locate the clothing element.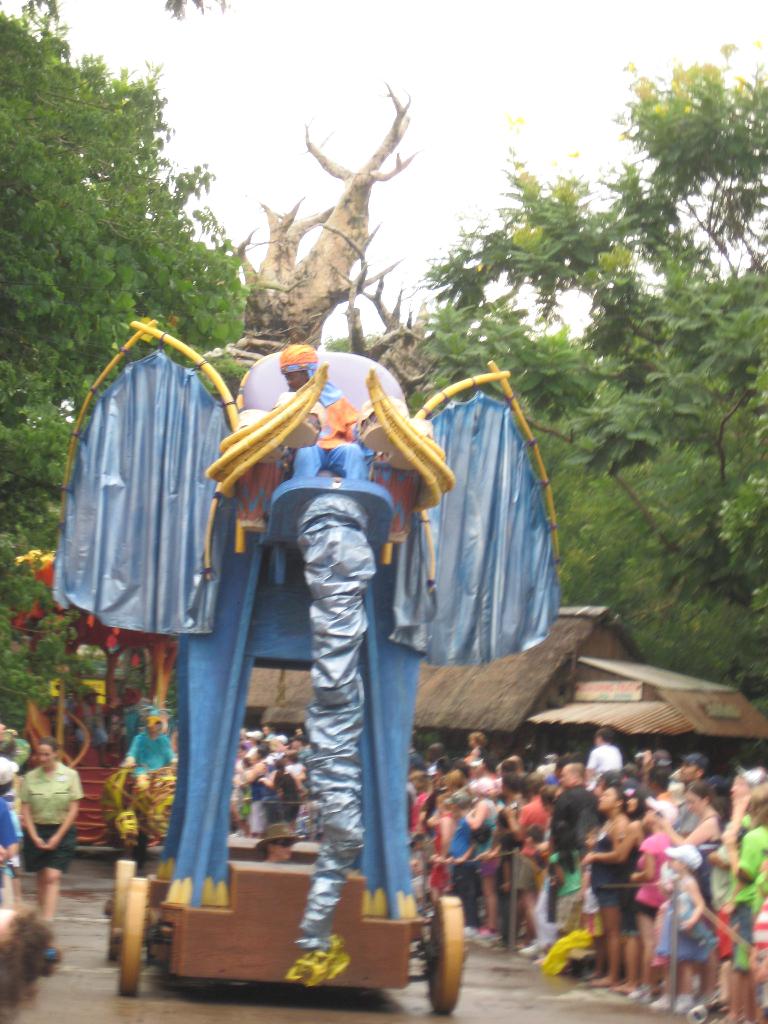
Element bbox: (left=656, top=882, right=723, bottom=964).
